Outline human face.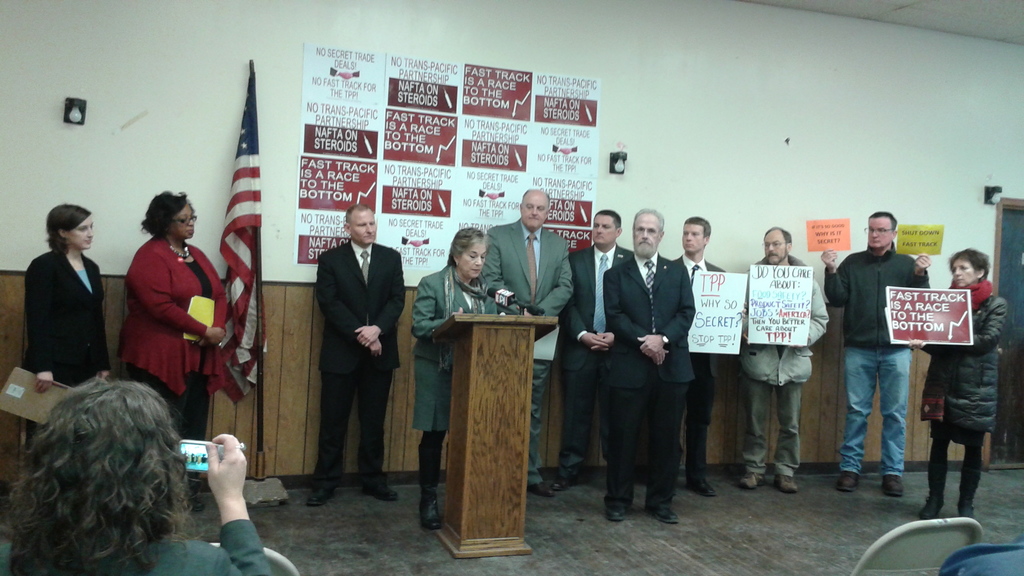
Outline: Rect(346, 210, 376, 246).
